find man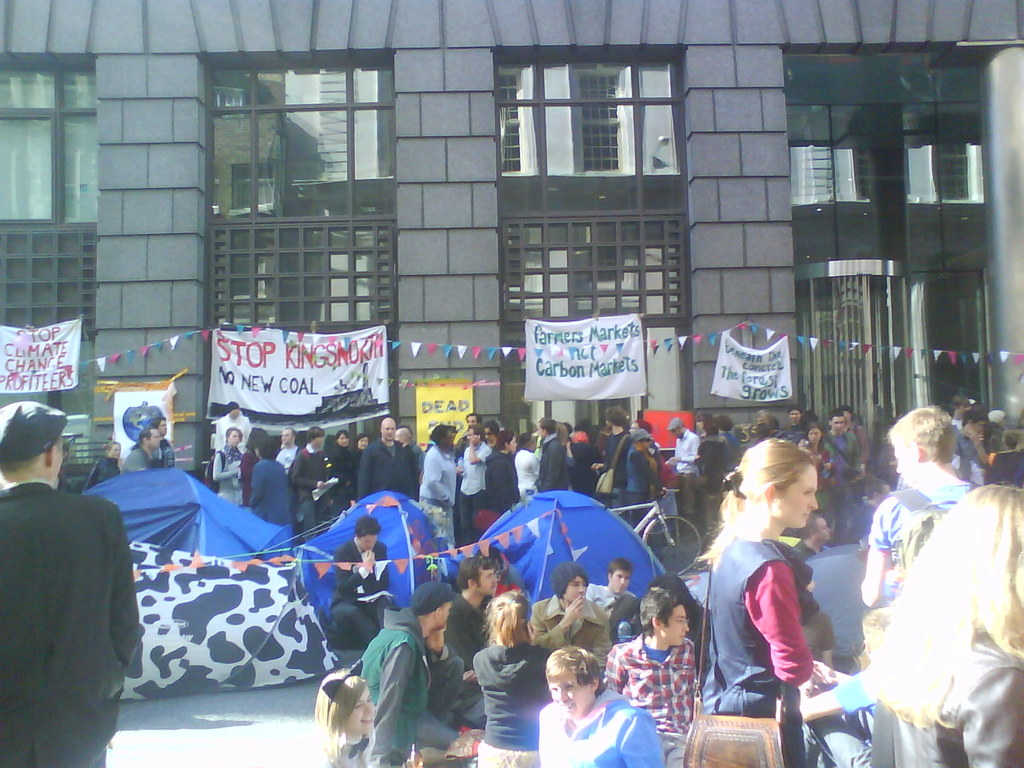
[522,559,603,646]
